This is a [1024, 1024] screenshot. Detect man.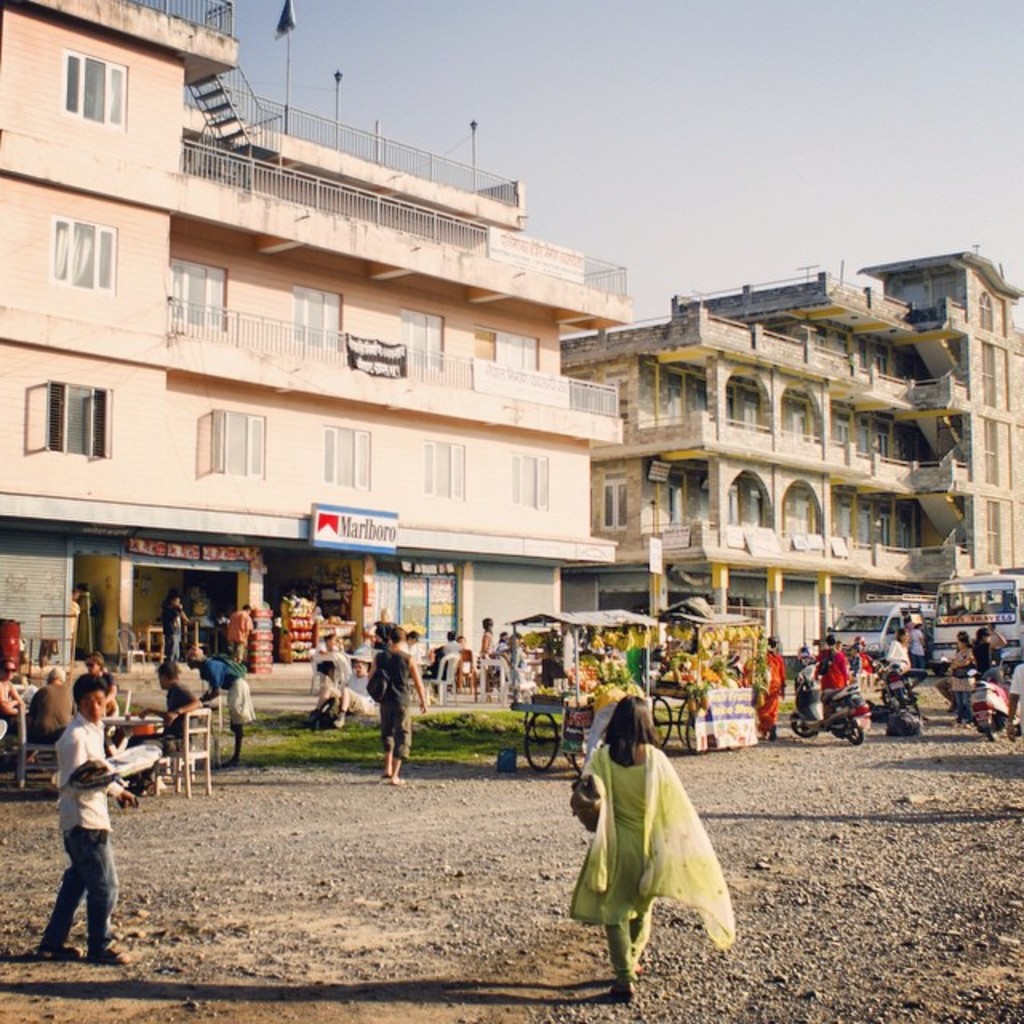
<bbox>290, 629, 350, 726</bbox>.
